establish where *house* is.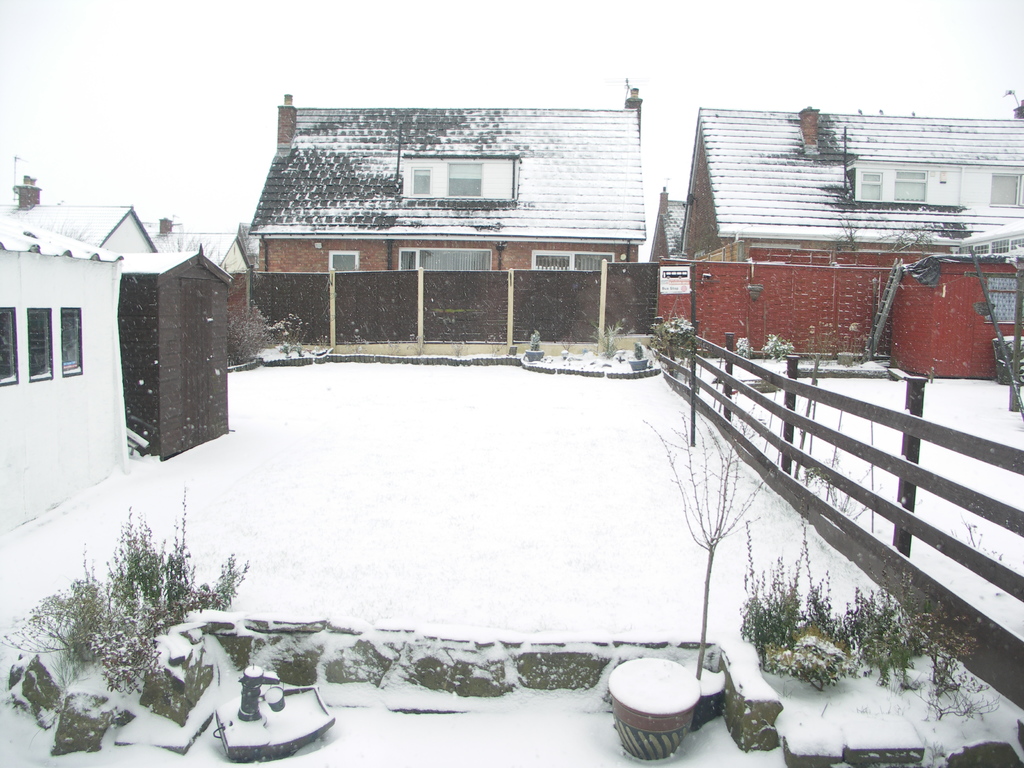
Established at [678,108,1023,364].
